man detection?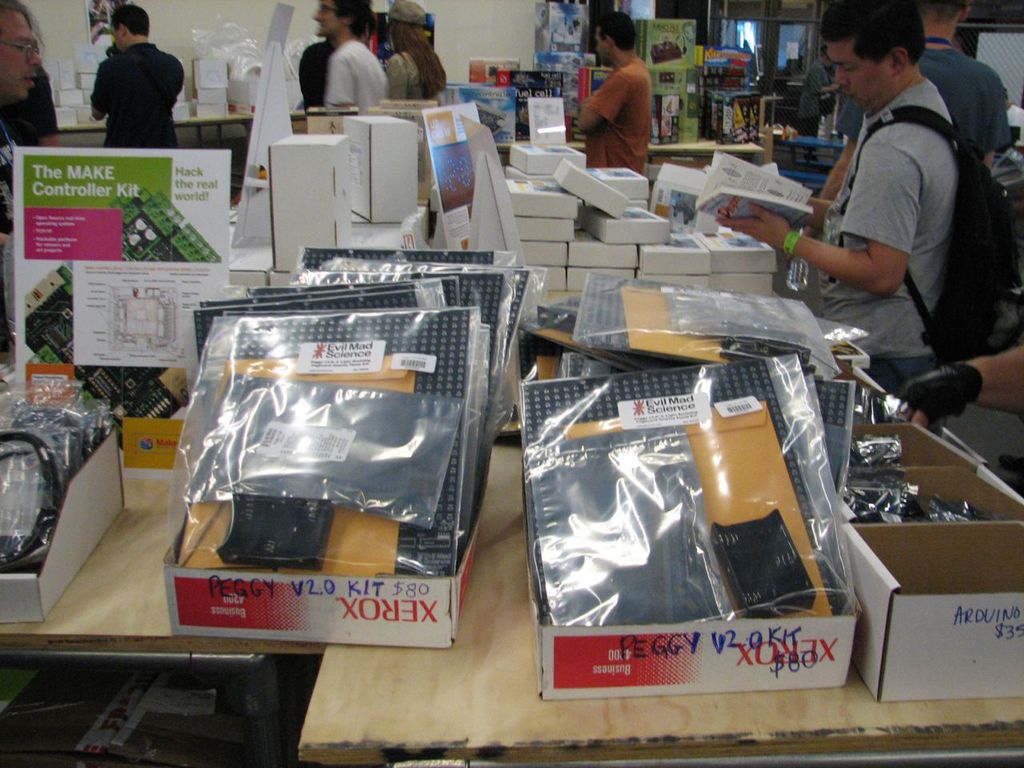
[x1=310, y1=0, x2=382, y2=106]
